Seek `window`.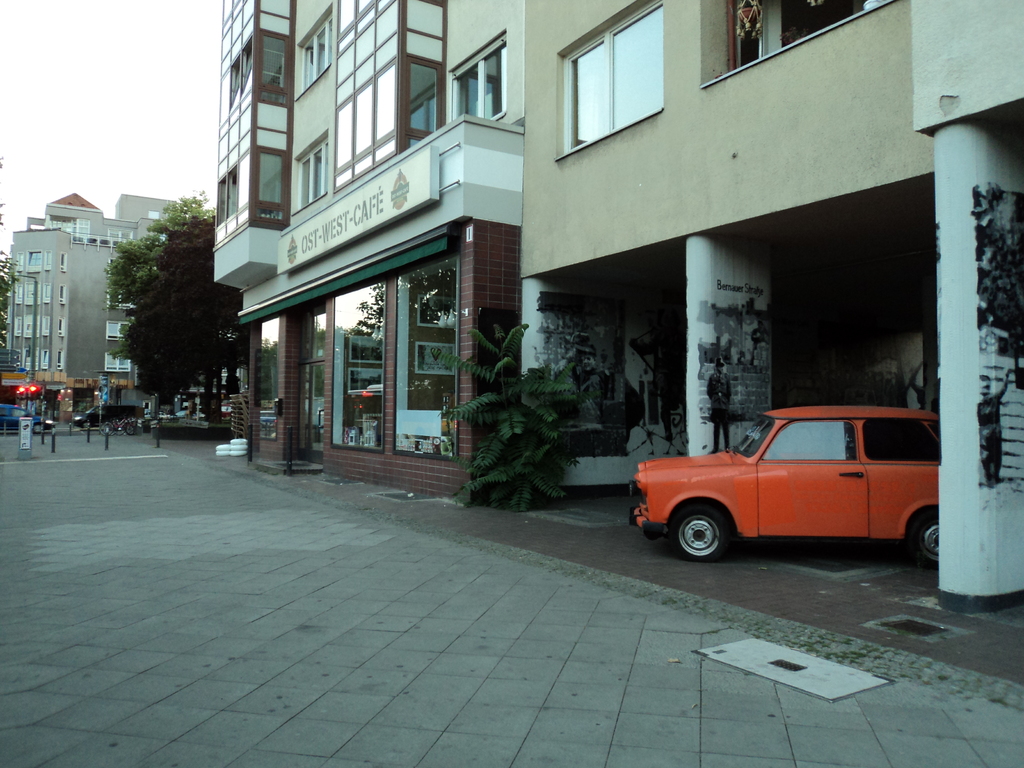
bbox=[216, 163, 237, 225].
